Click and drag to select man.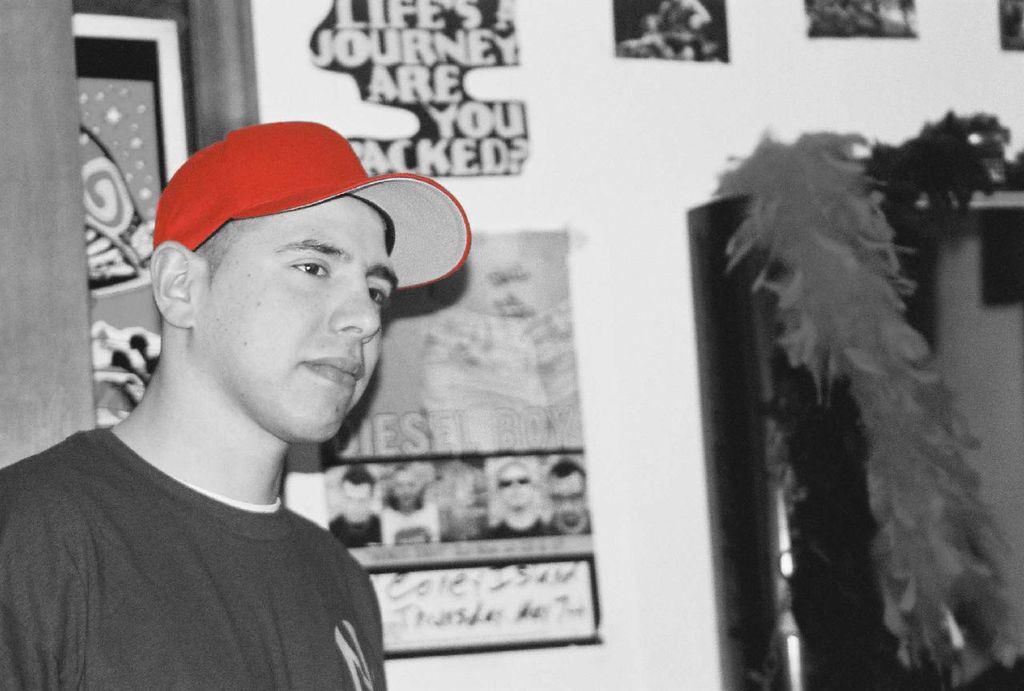
Selection: box=[17, 103, 514, 690].
